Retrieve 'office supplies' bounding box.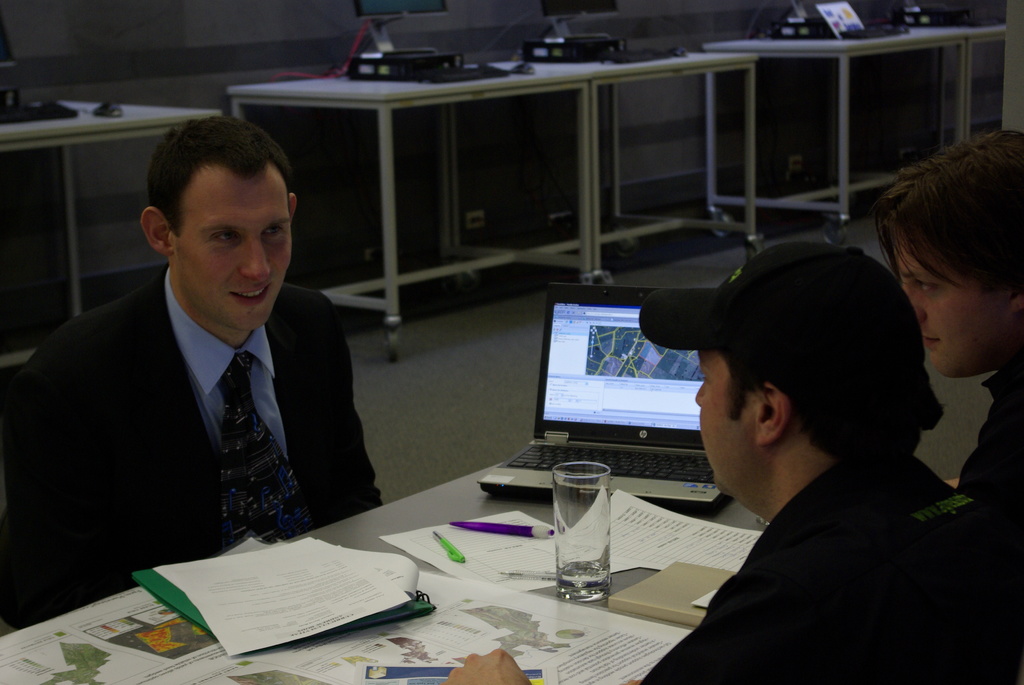
Bounding box: 518,0,680,66.
